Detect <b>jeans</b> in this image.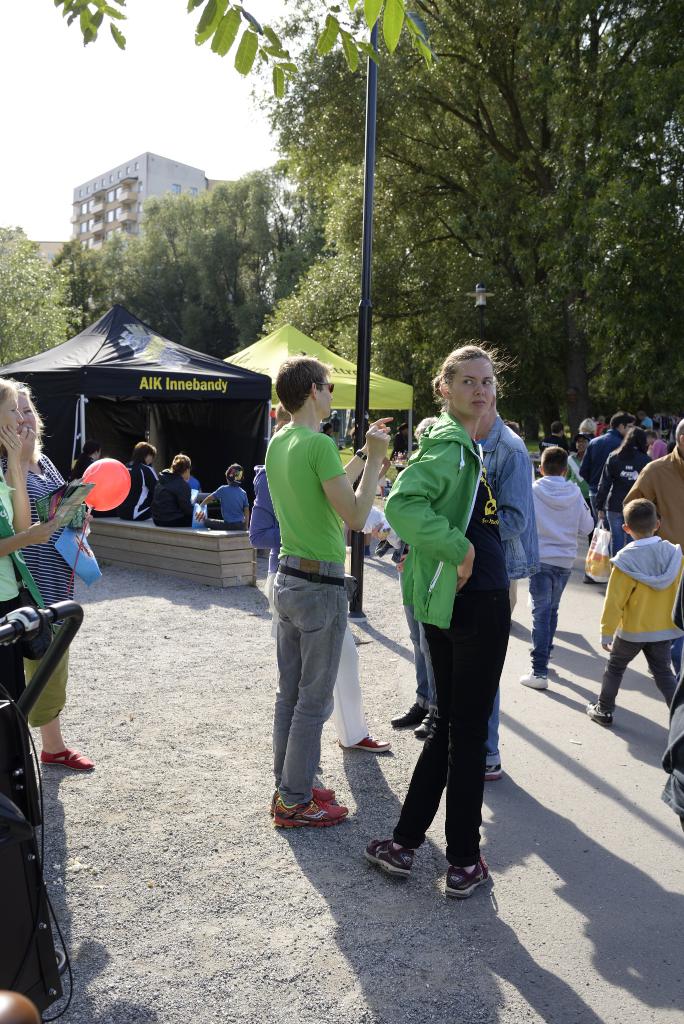
Detection: locate(528, 570, 572, 675).
